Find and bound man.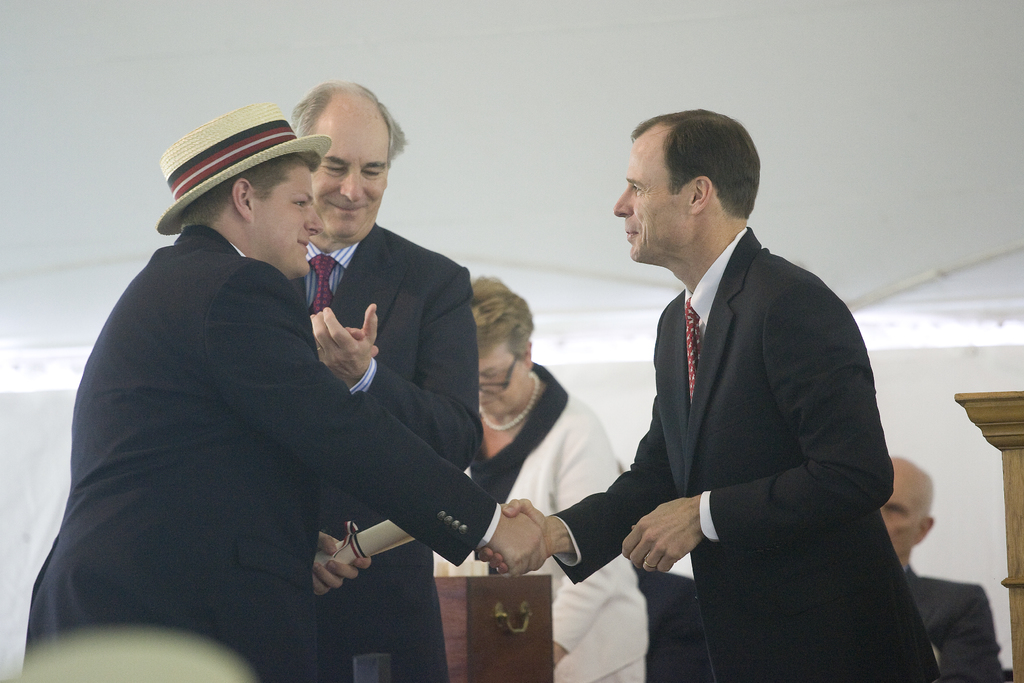
Bound: (885, 453, 995, 682).
